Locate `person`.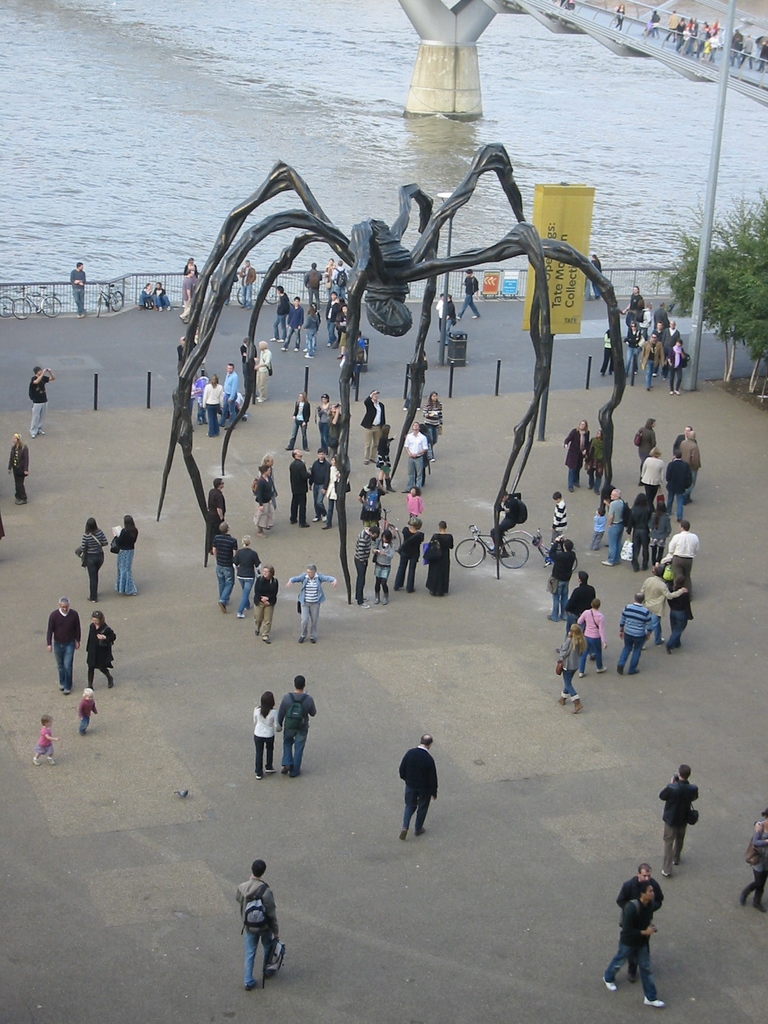
Bounding box: left=29, top=714, right=57, bottom=763.
